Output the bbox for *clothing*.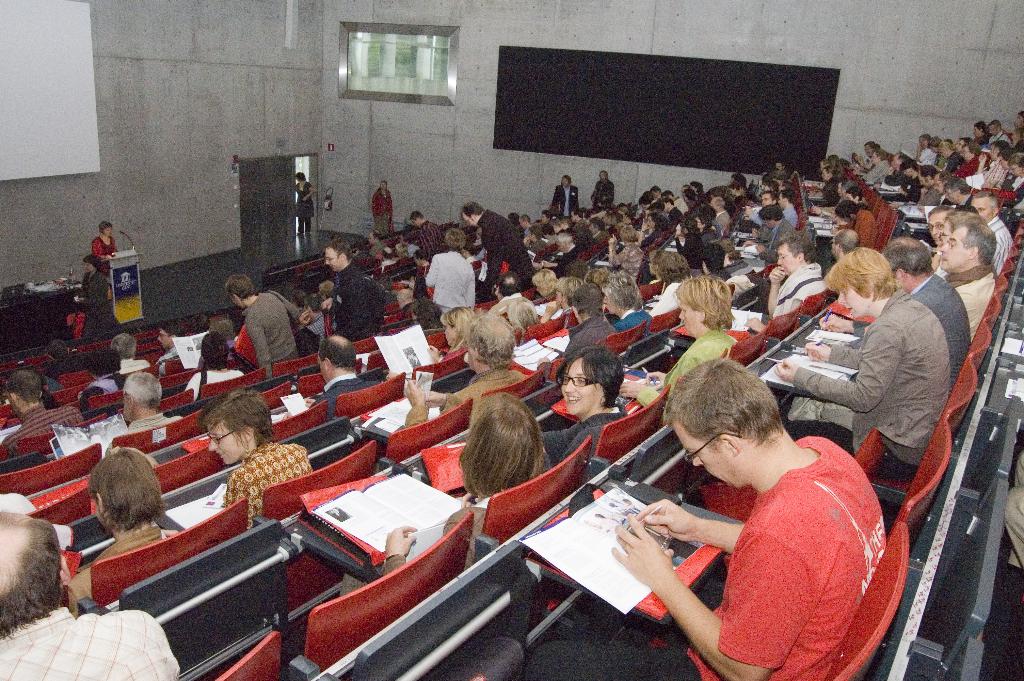
bbox(72, 272, 109, 335).
